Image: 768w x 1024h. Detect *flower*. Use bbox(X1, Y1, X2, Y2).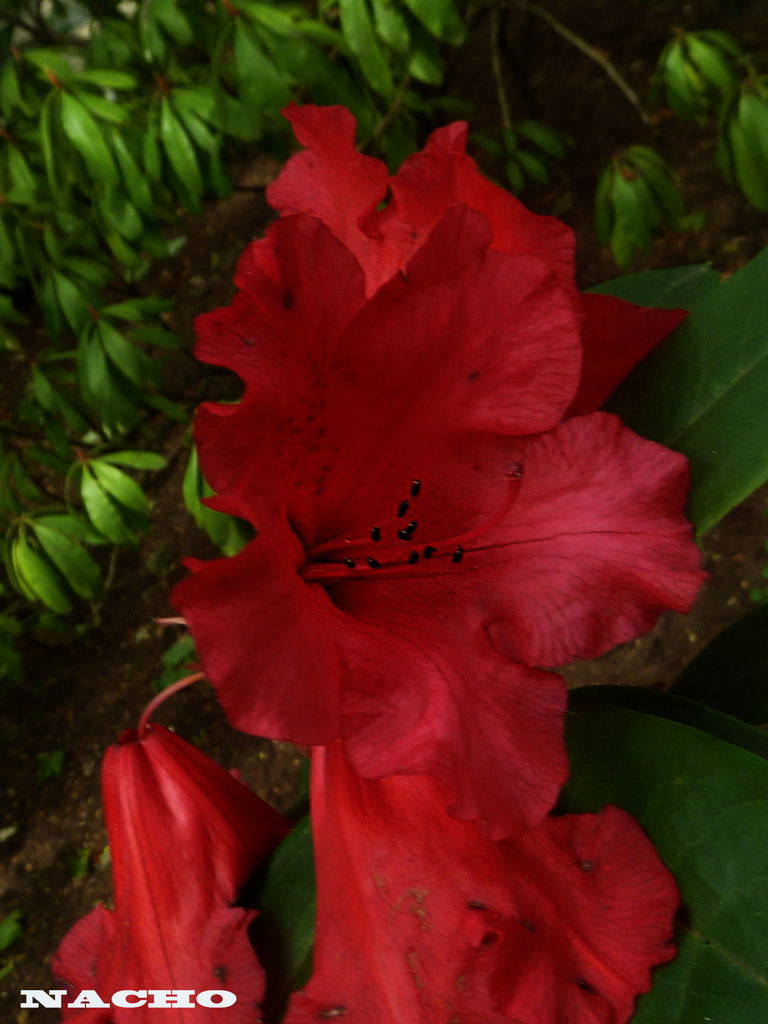
bbox(52, 712, 276, 1023).
